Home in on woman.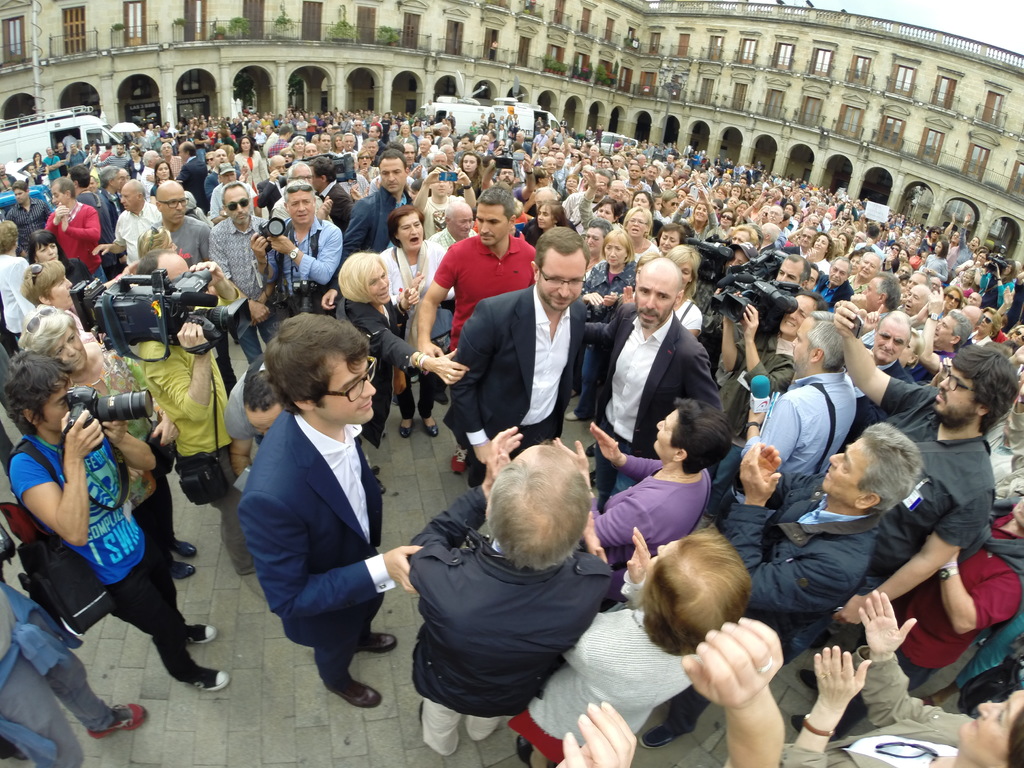
Homed in at left=657, top=223, right=689, bottom=253.
